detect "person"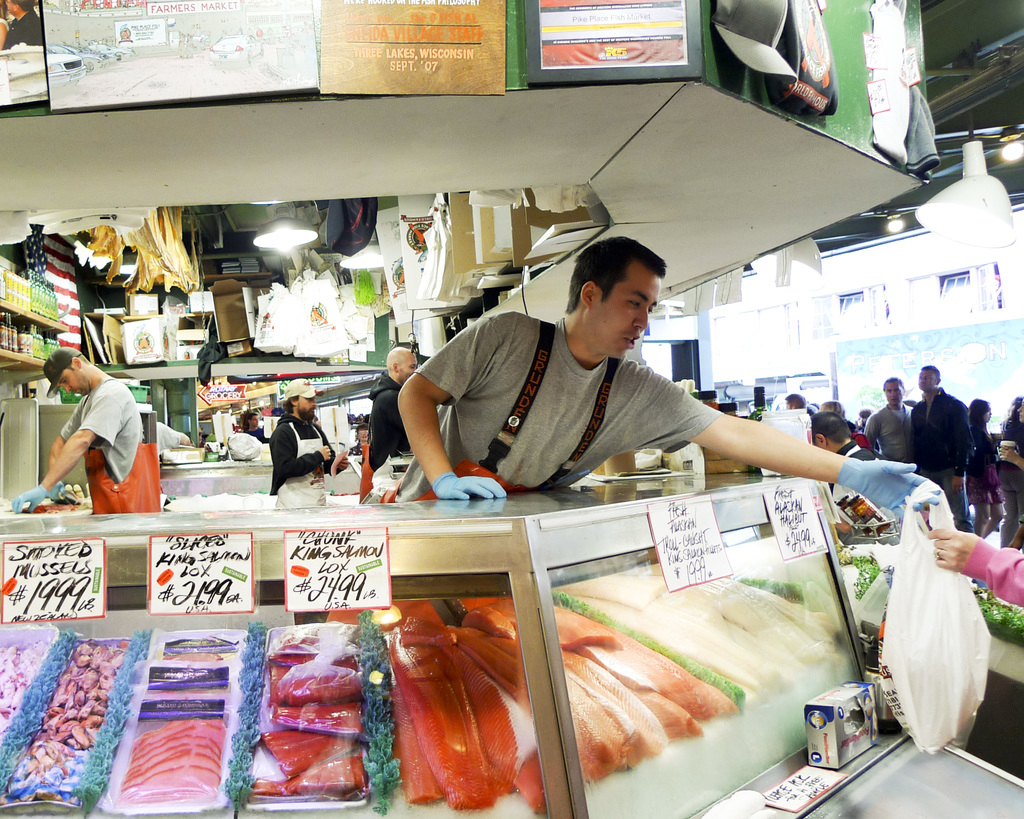
[368,347,423,473]
